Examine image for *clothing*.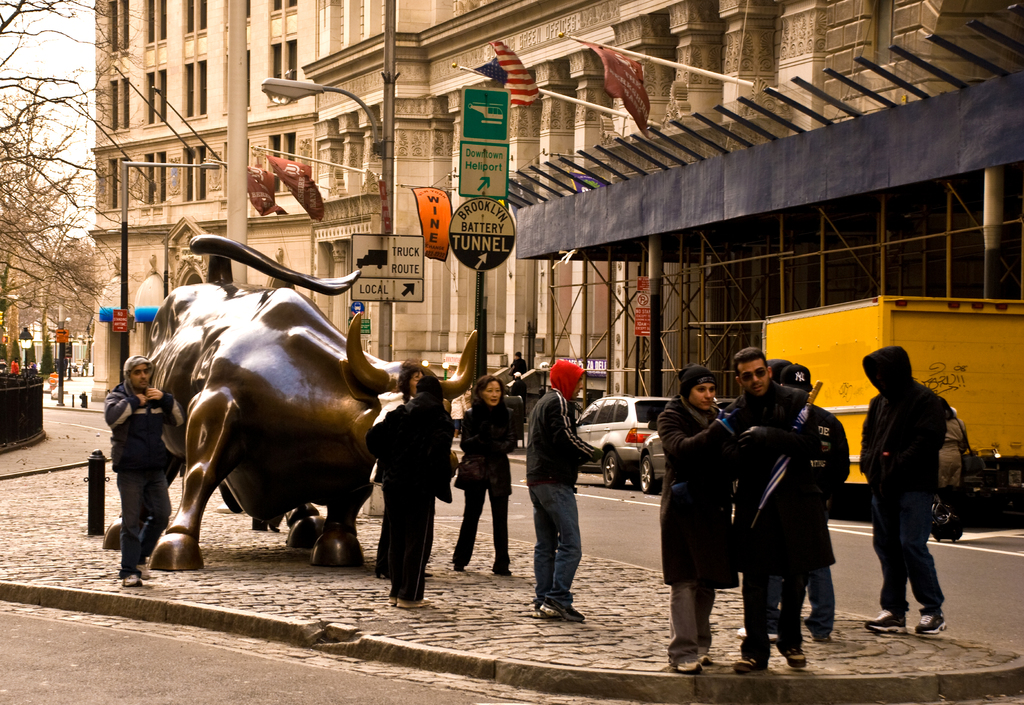
Examination result: region(650, 390, 746, 656).
